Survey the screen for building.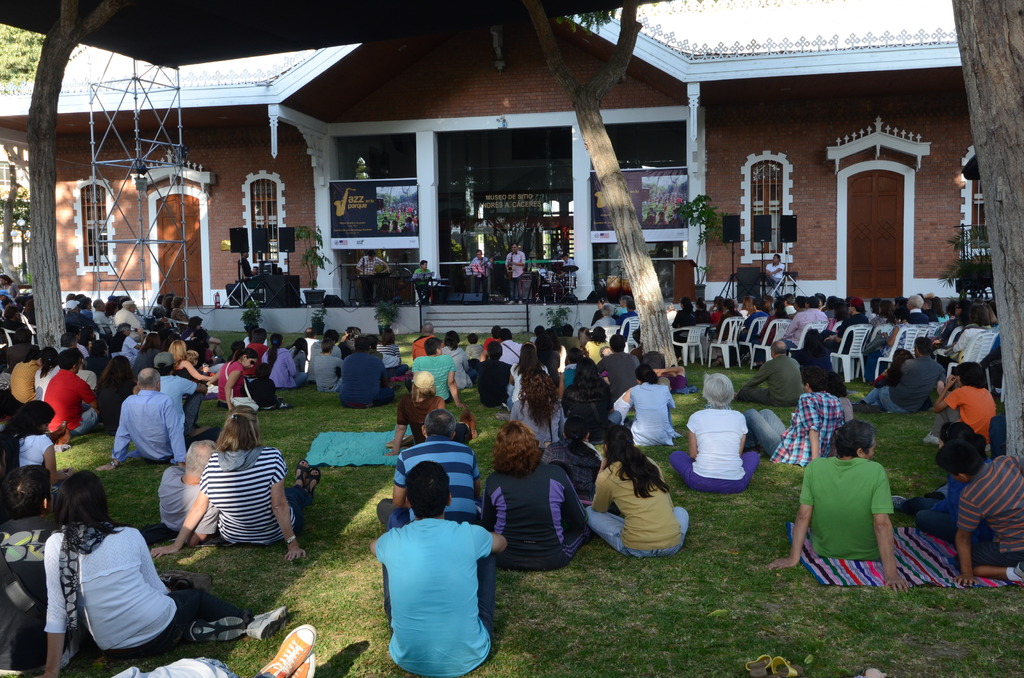
Survey found: rect(0, 0, 996, 323).
